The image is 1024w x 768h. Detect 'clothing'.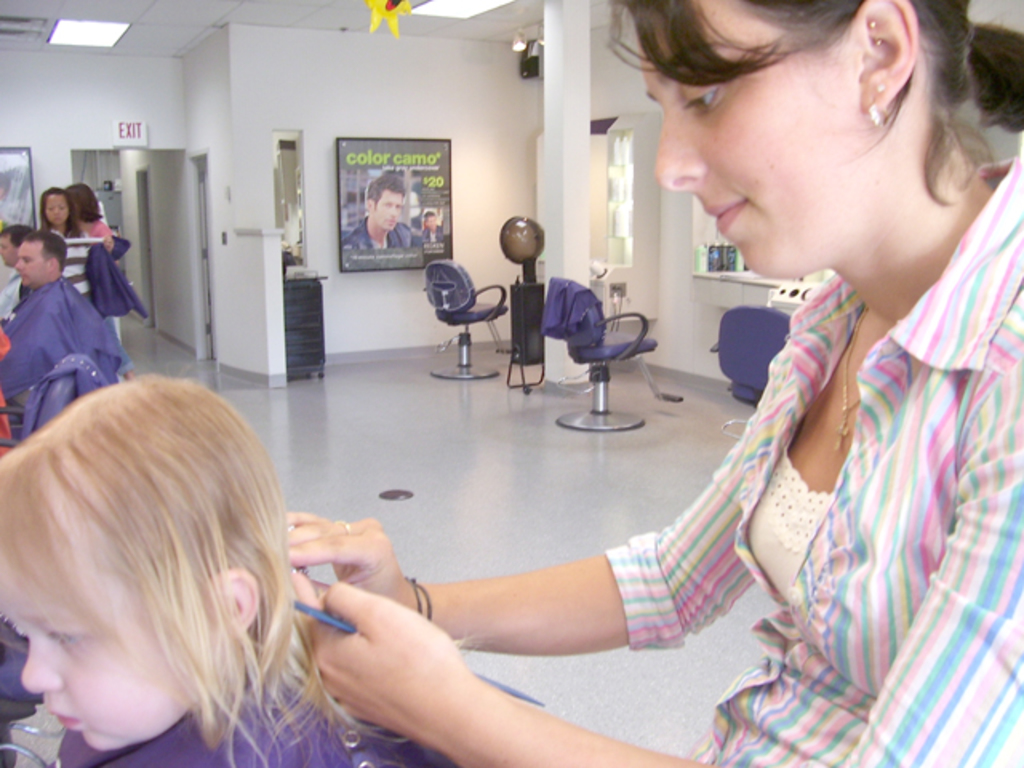
Detection: select_region(0, 278, 123, 429).
